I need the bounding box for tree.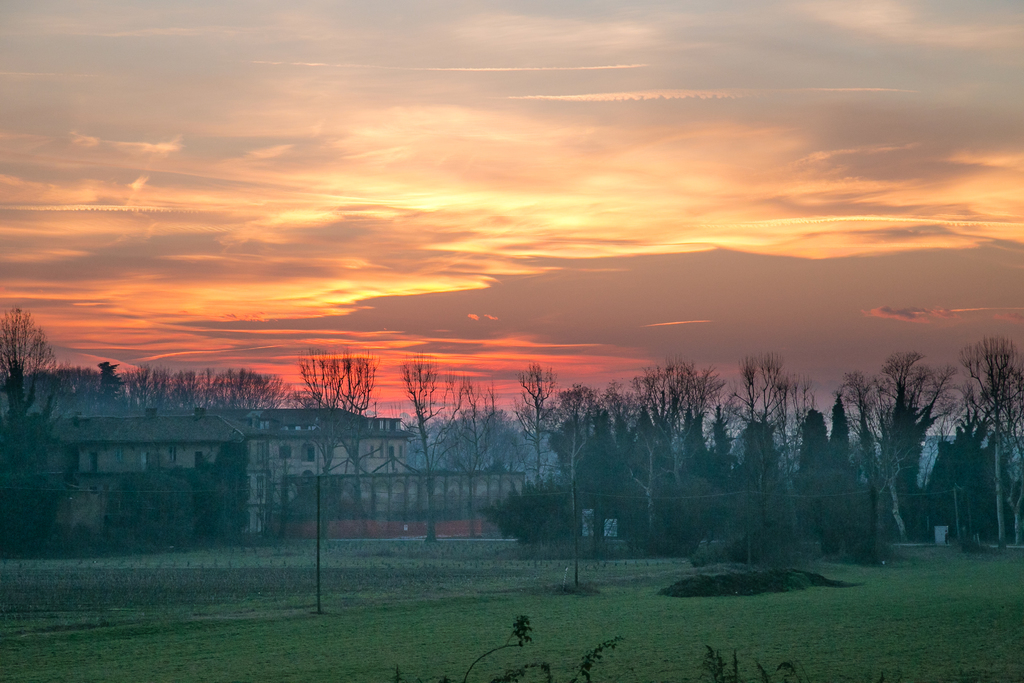
Here it is: pyautogui.locateOnScreen(831, 372, 896, 530).
